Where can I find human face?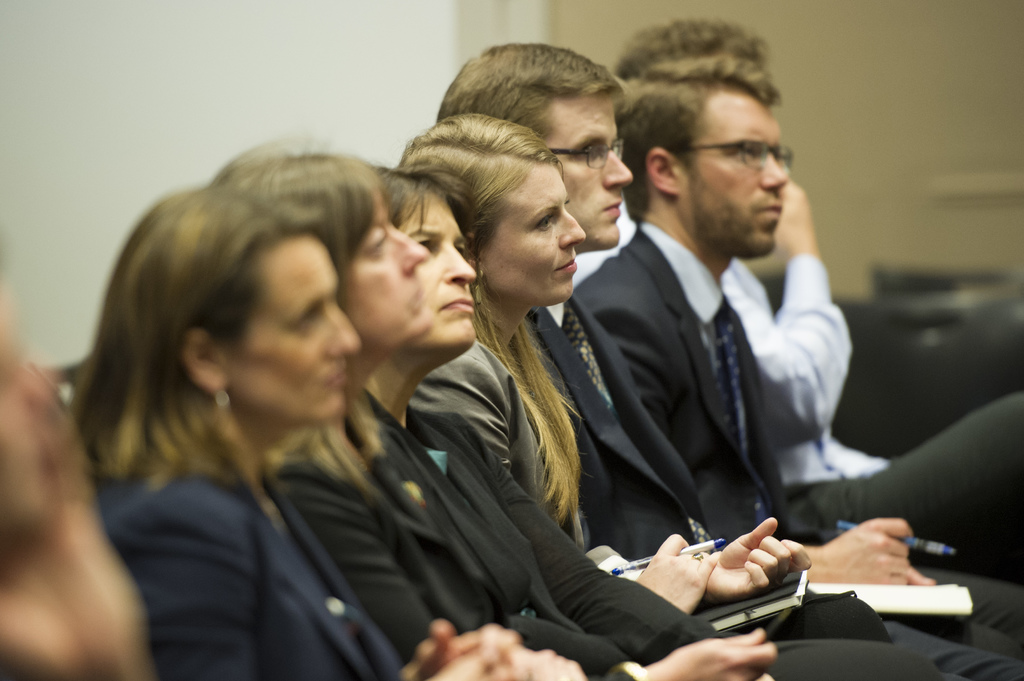
You can find it at Rect(691, 92, 791, 262).
